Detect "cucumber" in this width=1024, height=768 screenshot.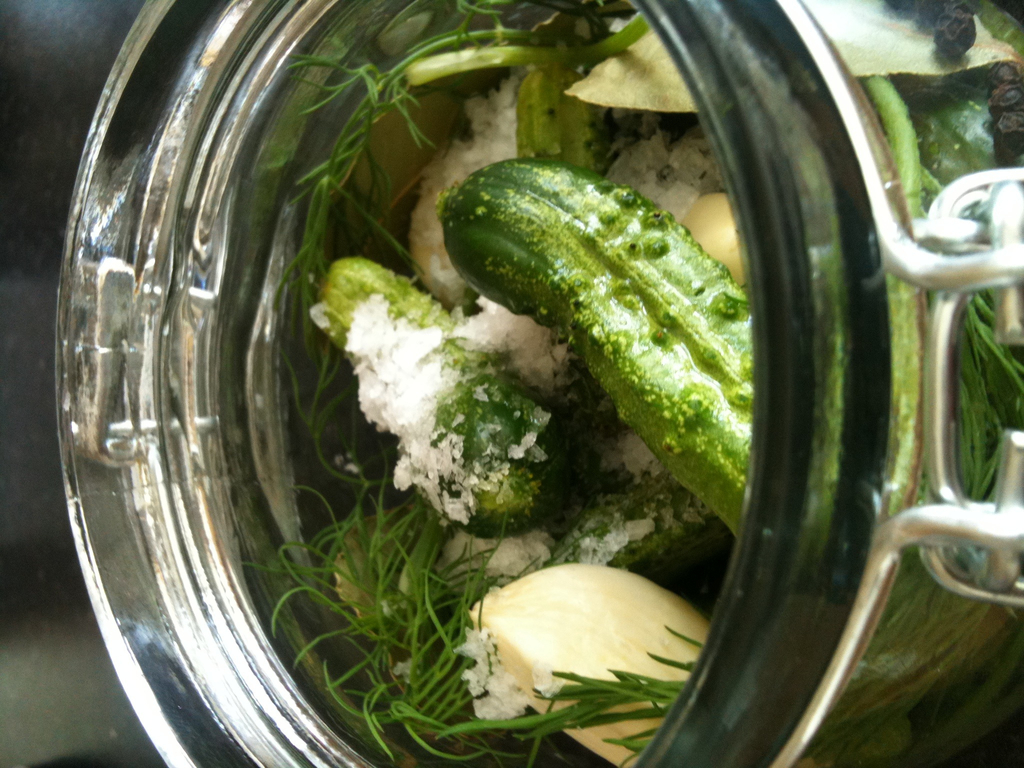
Detection: [433, 152, 758, 540].
